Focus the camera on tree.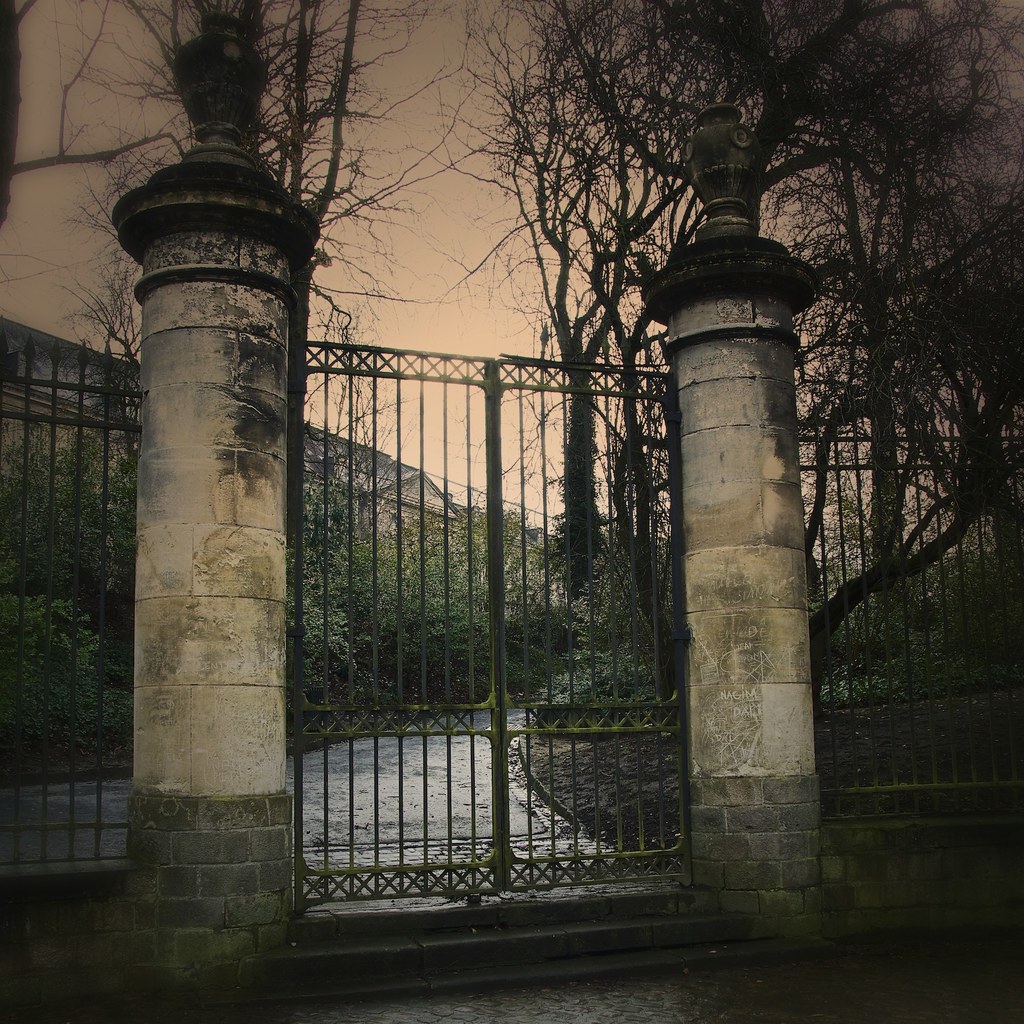
Focus region: {"x1": 424, "y1": 11, "x2": 727, "y2": 620}.
